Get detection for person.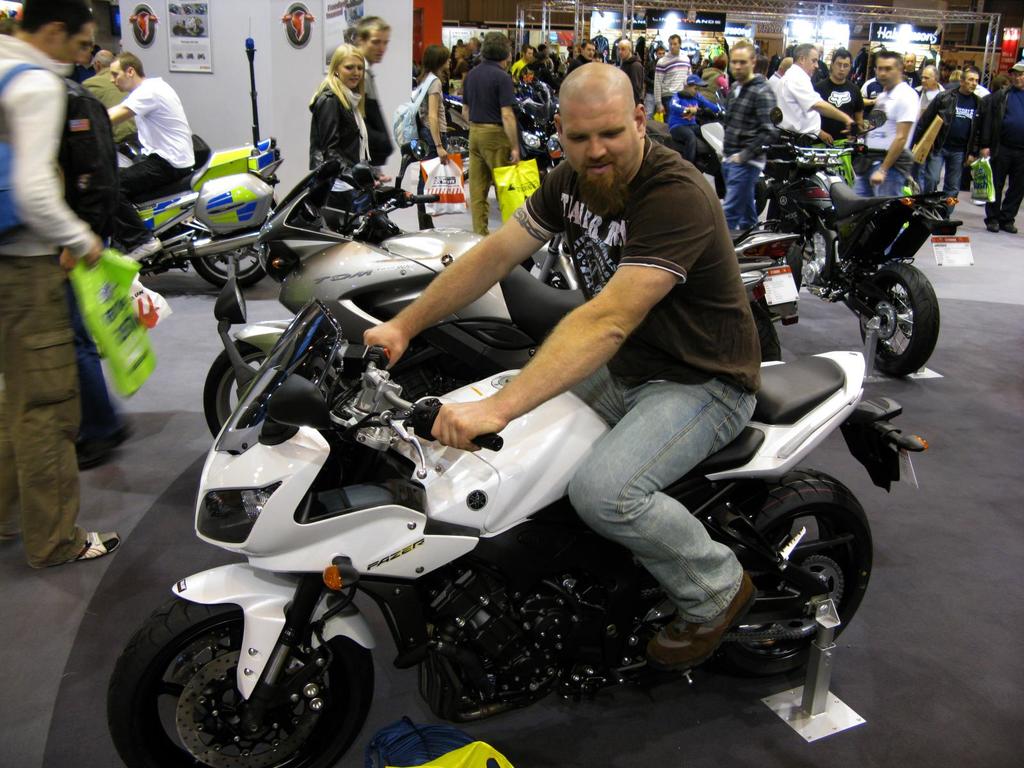
Detection: box=[0, 0, 113, 559].
